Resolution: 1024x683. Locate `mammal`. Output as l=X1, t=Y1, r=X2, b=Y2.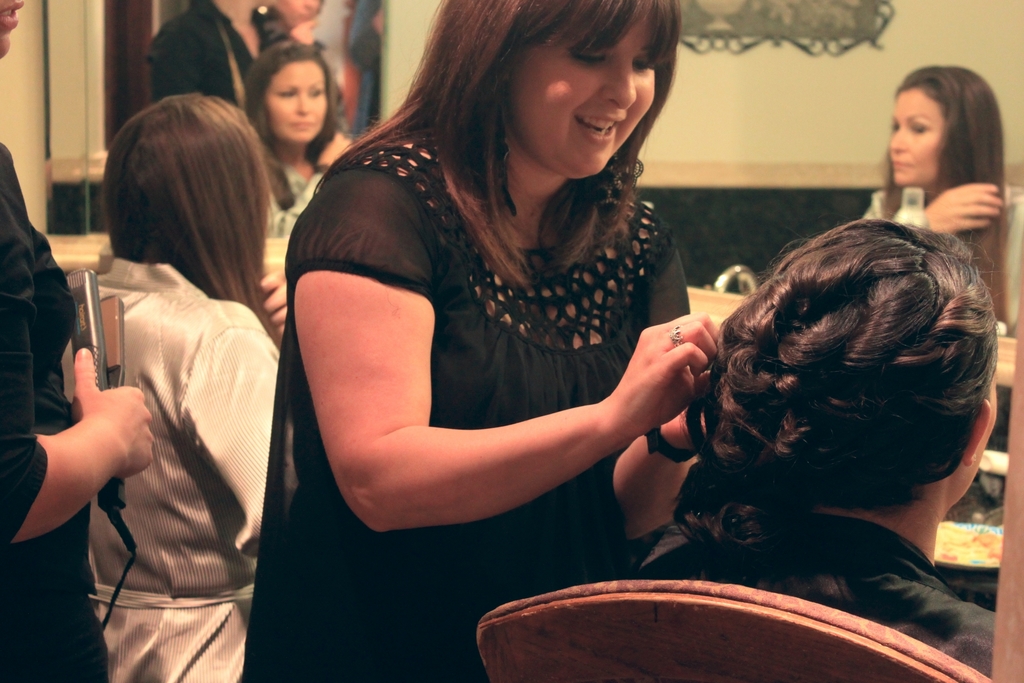
l=247, t=45, r=353, b=239.
